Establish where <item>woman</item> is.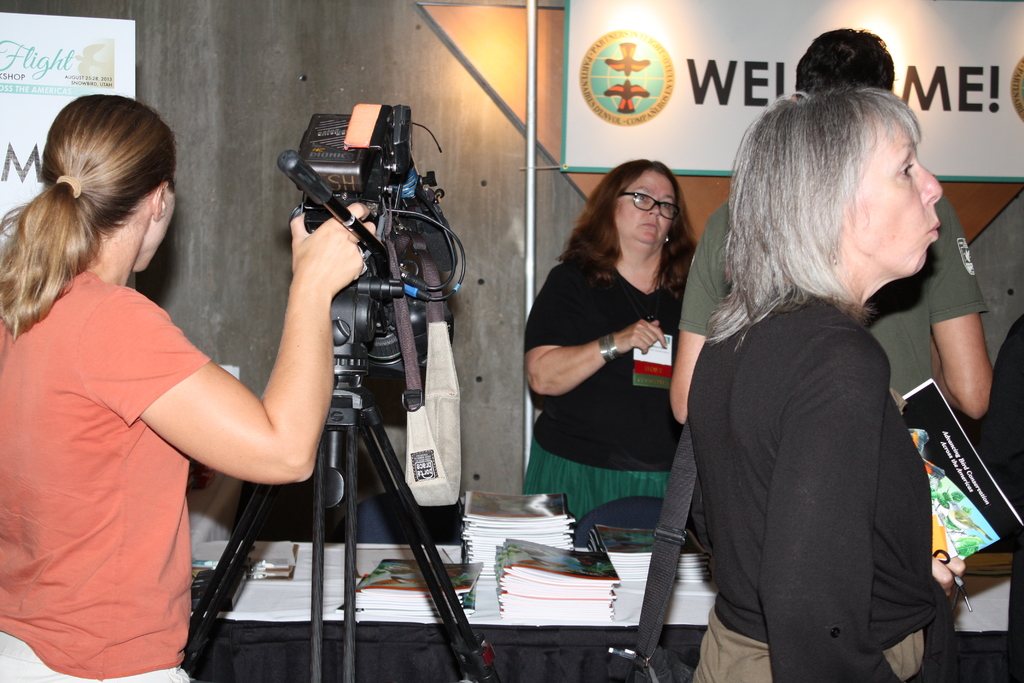
Established at bbox(664, 65, 981, 682).
